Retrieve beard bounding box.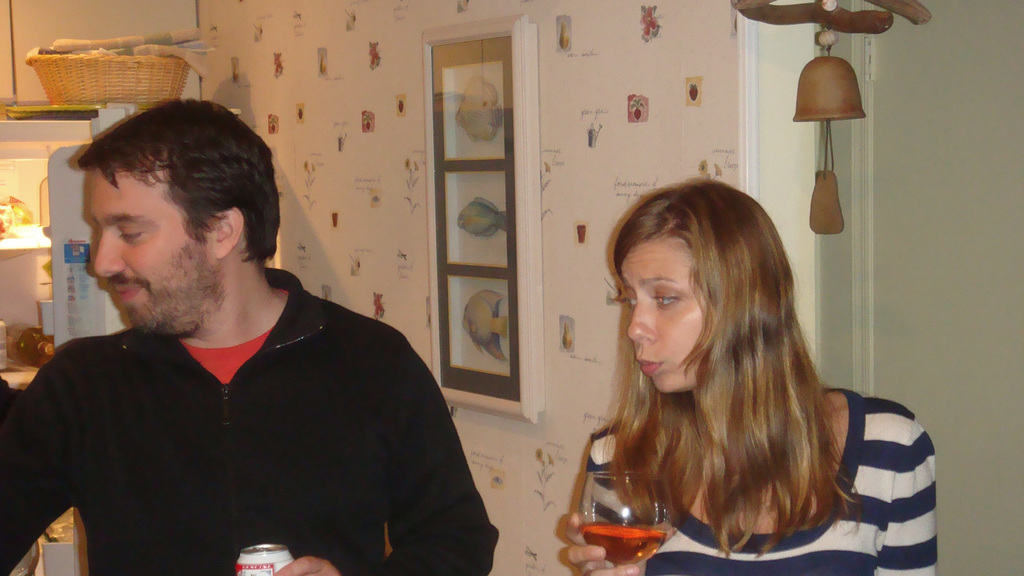
Bounding box: [x1=121, y1=256, x2=230, y2=336].
